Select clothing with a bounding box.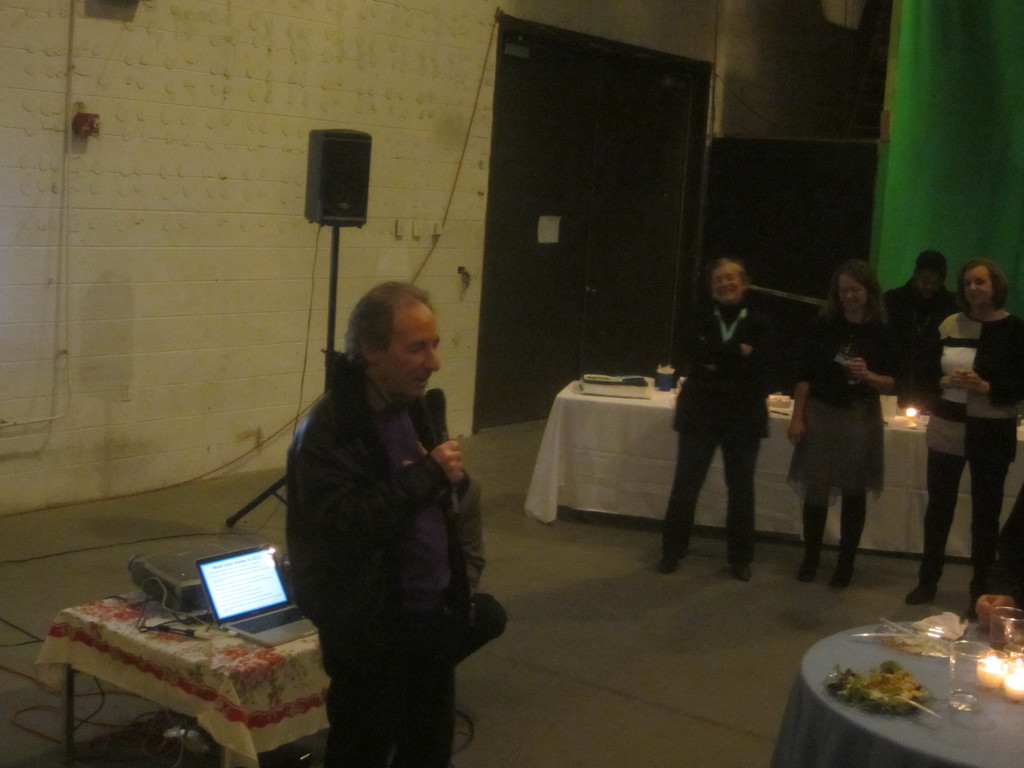
BBox(662, 292, 772, 563).
